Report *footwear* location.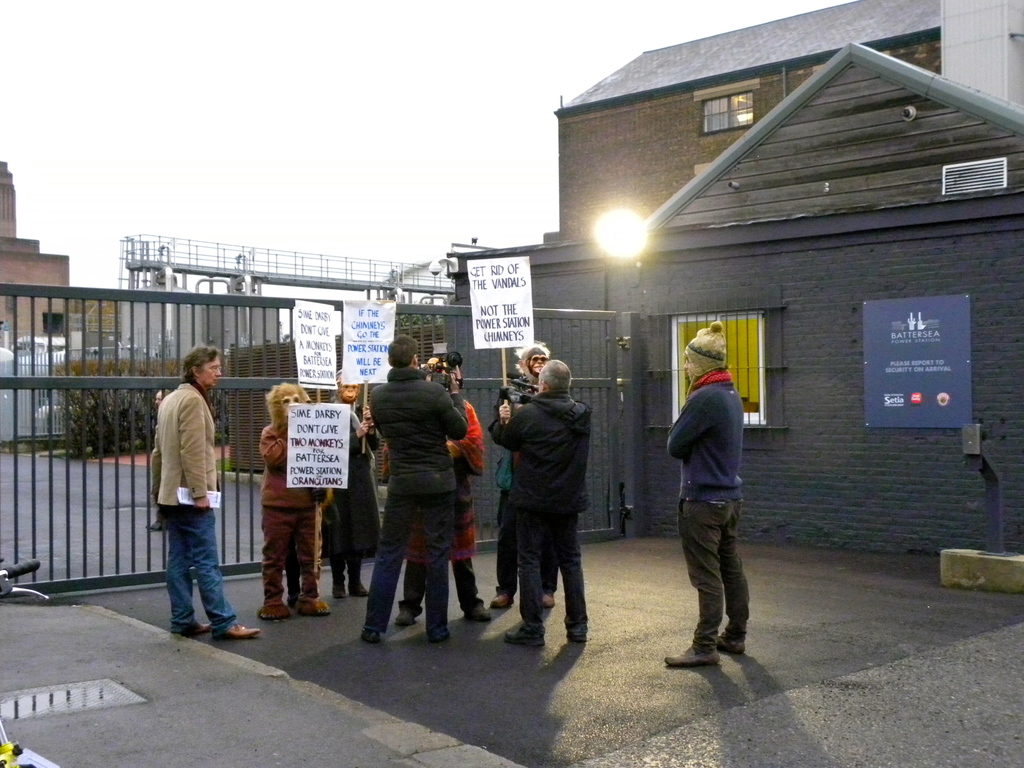
Report: box=[538, 598, 552, 623].
